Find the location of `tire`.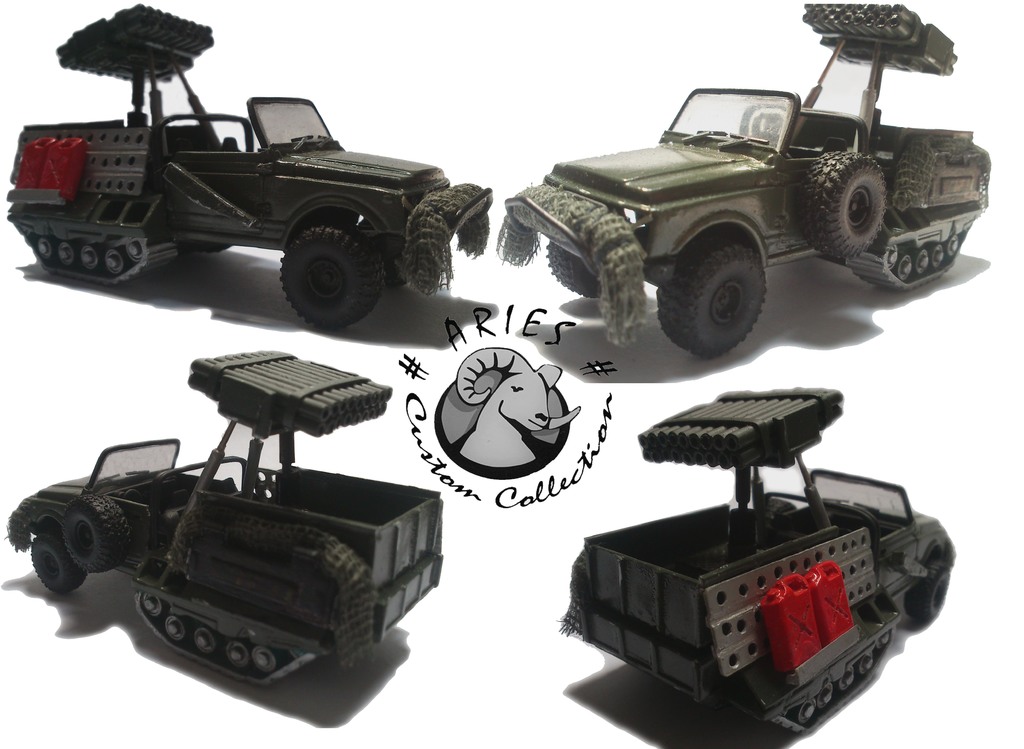
Location: bbox(660, 239, 764, 355).
